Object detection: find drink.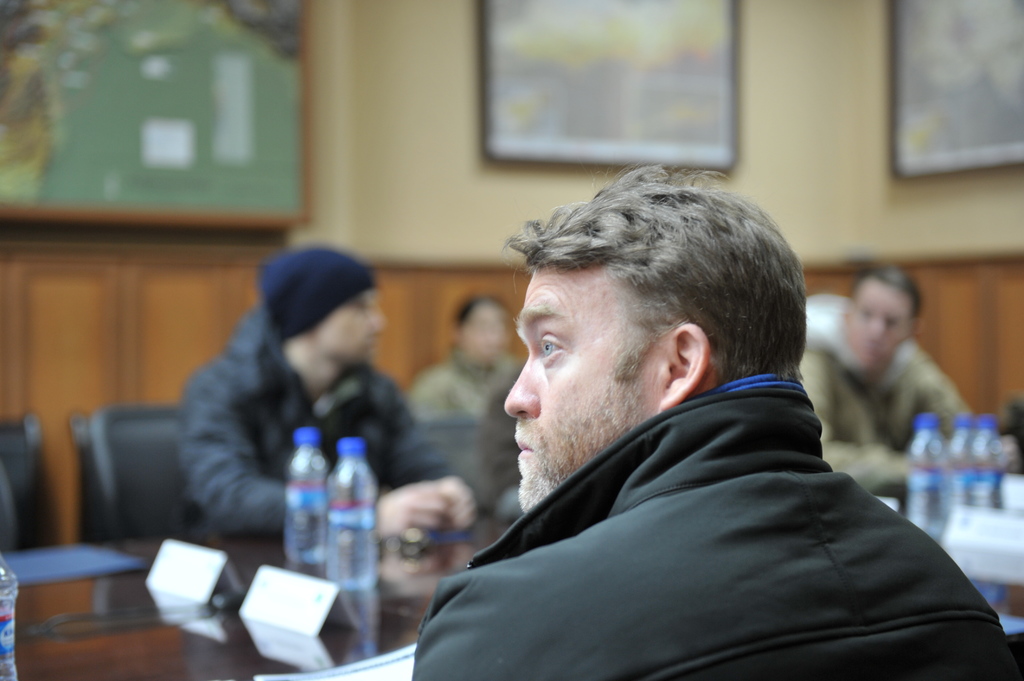
l=0, t=574, r=19, b=680.
